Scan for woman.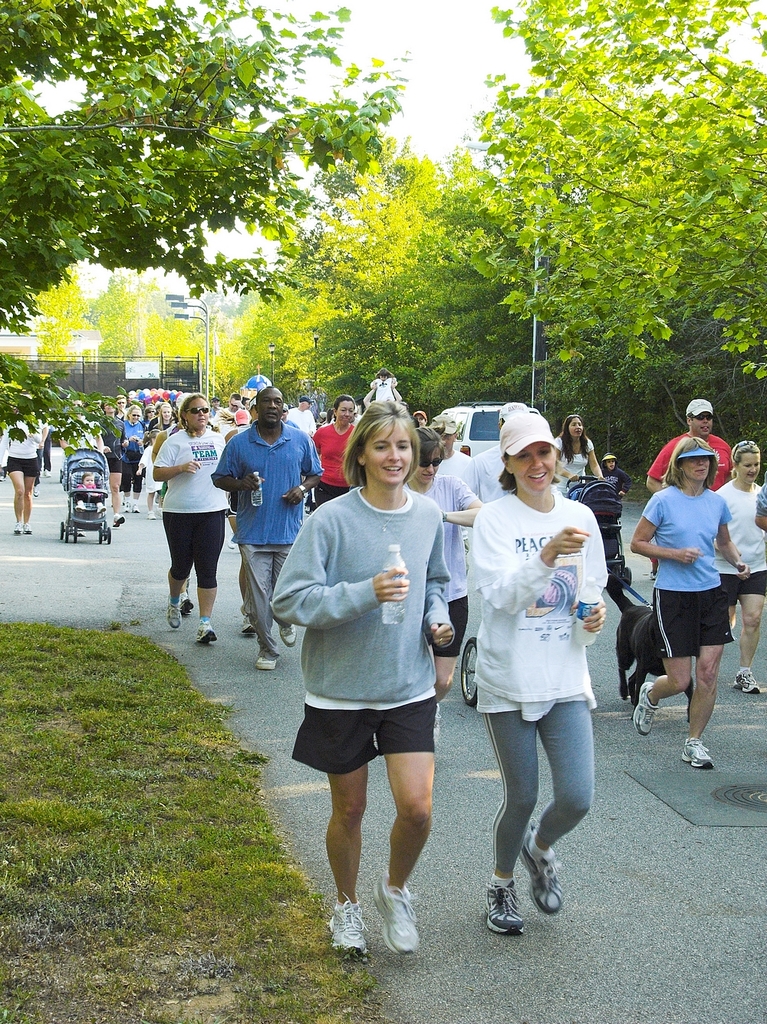
Scan result: detection(278, 401, 476, 944).
